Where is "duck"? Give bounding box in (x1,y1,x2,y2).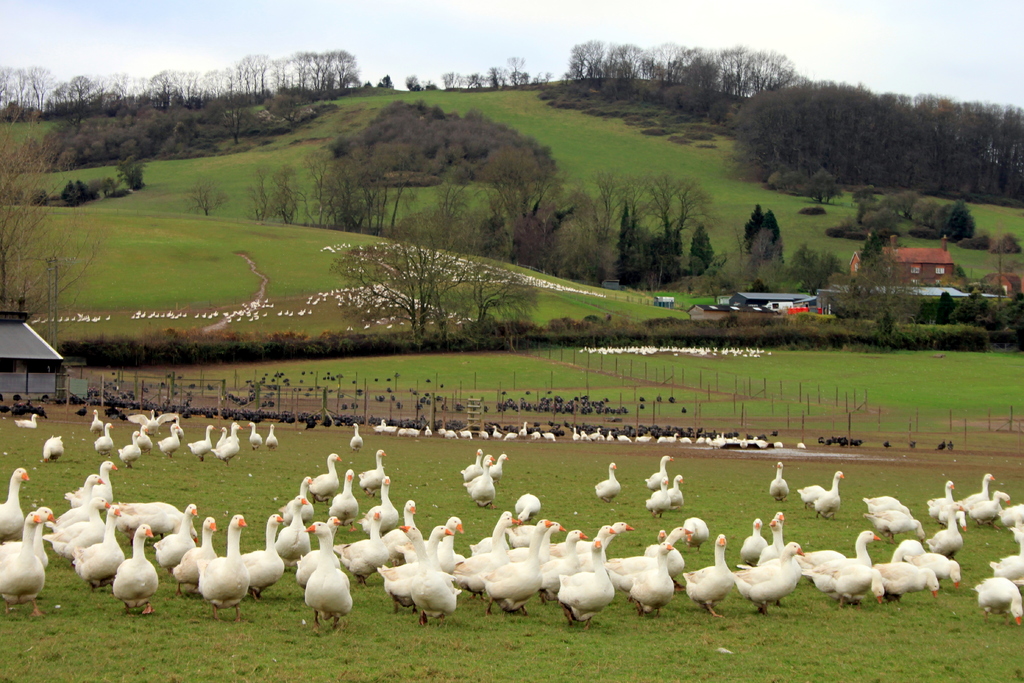
(976,576,1021,621).
